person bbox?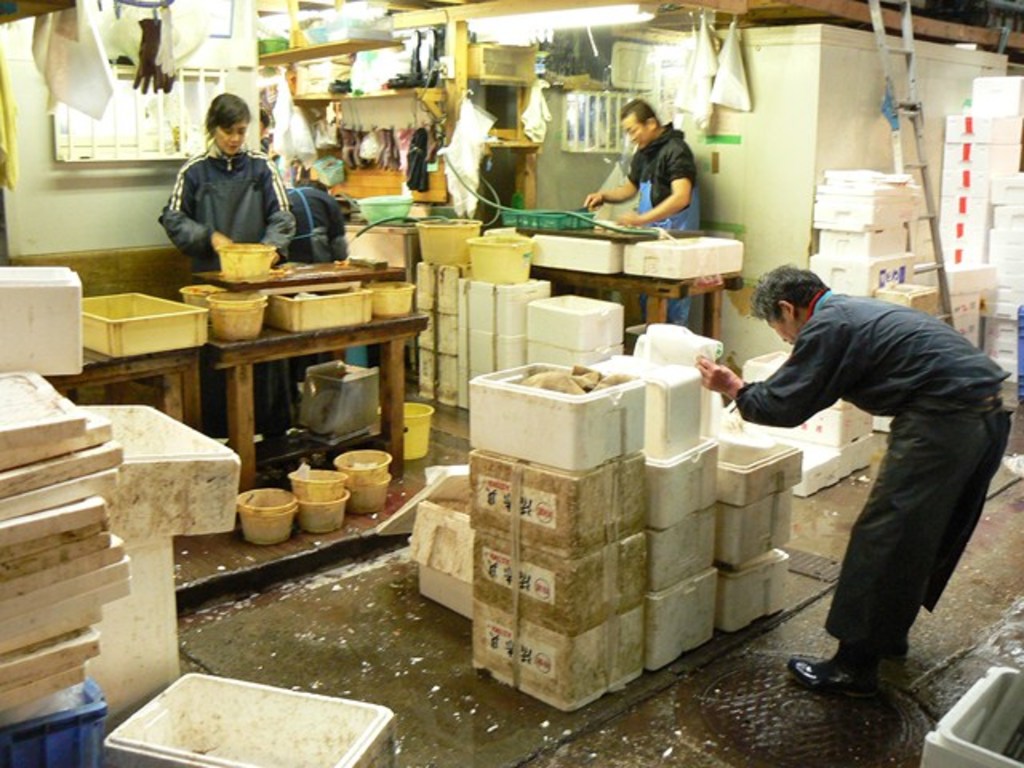
[685, 261, 1018, 694]
